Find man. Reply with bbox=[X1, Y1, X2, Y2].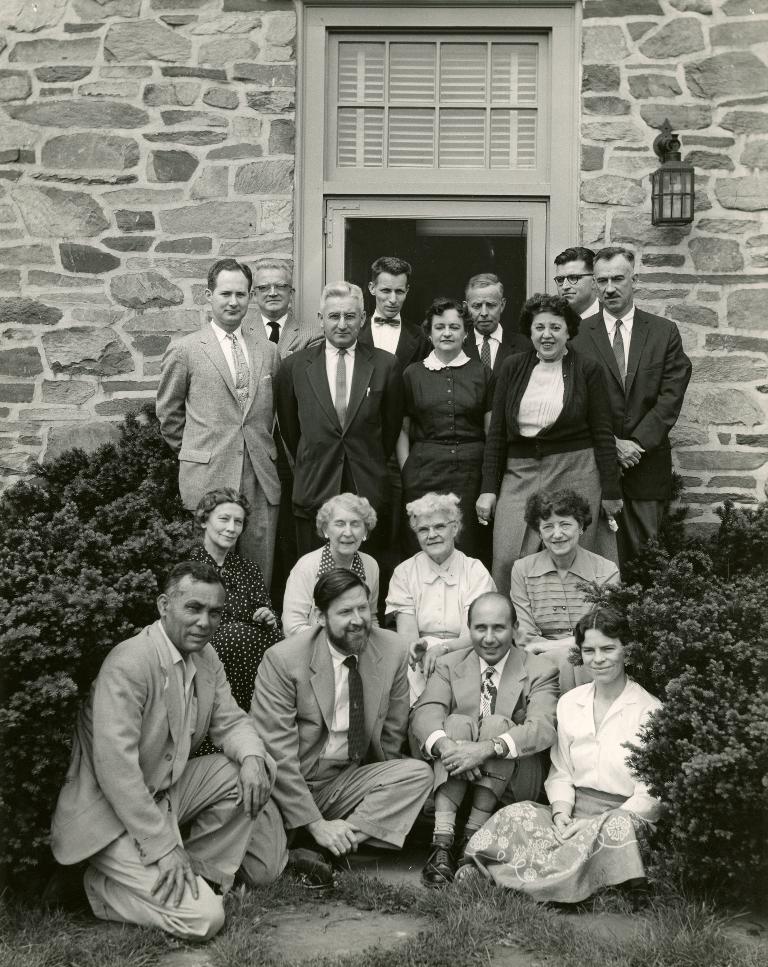
bbox=[68, 543, 282, 956].
